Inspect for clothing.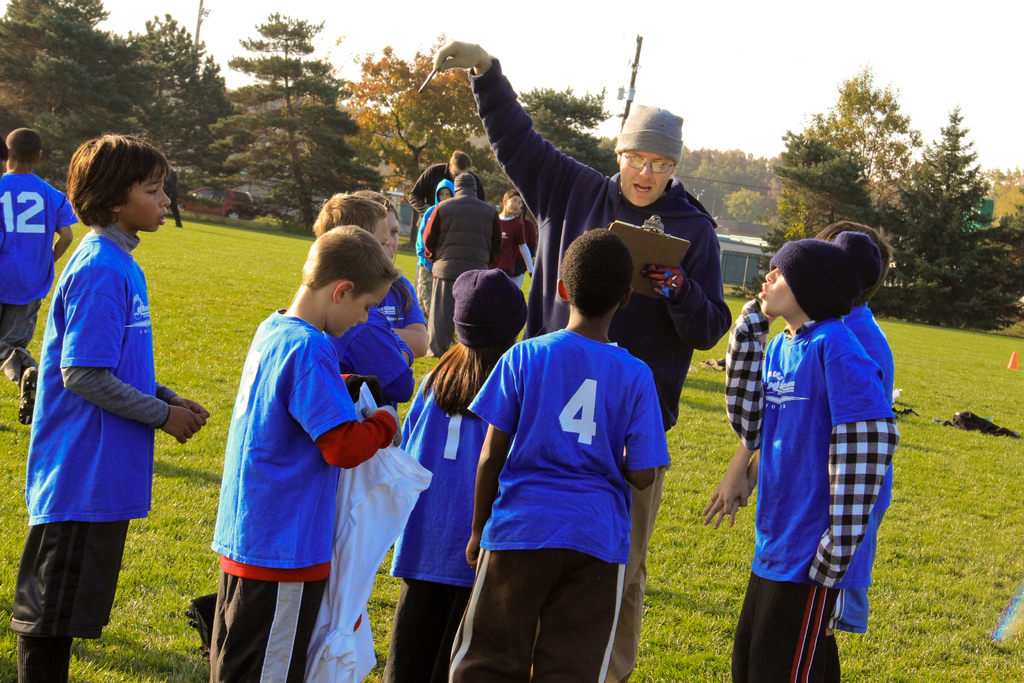
Inspection: bbox=(378, 284, 431, 334).
